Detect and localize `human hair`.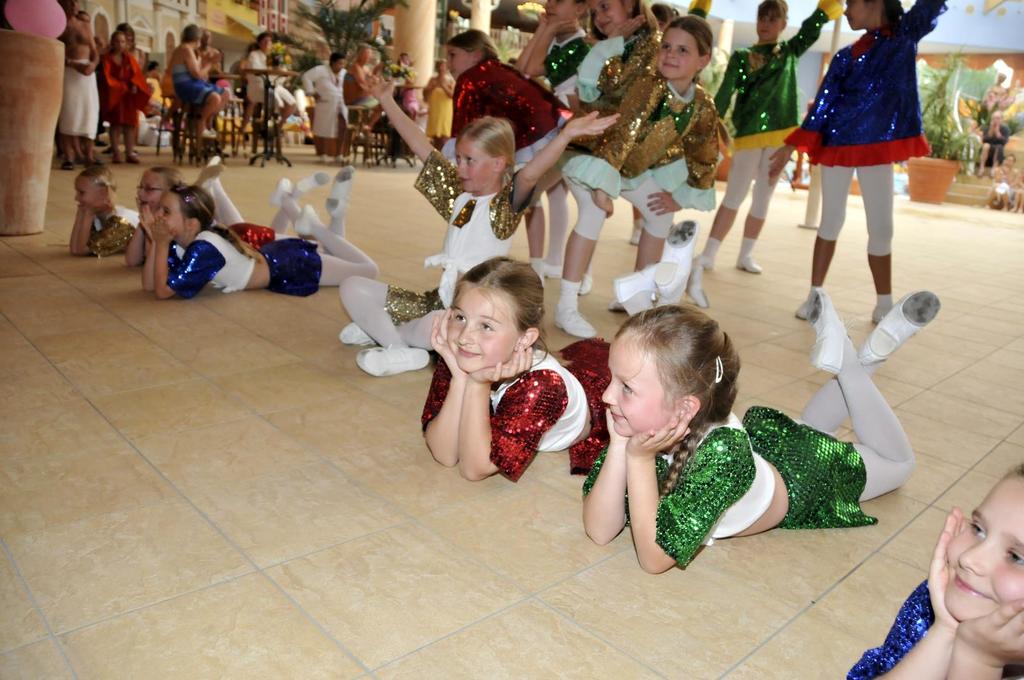
Localized at bbox=[575, 0, 592, 30].
